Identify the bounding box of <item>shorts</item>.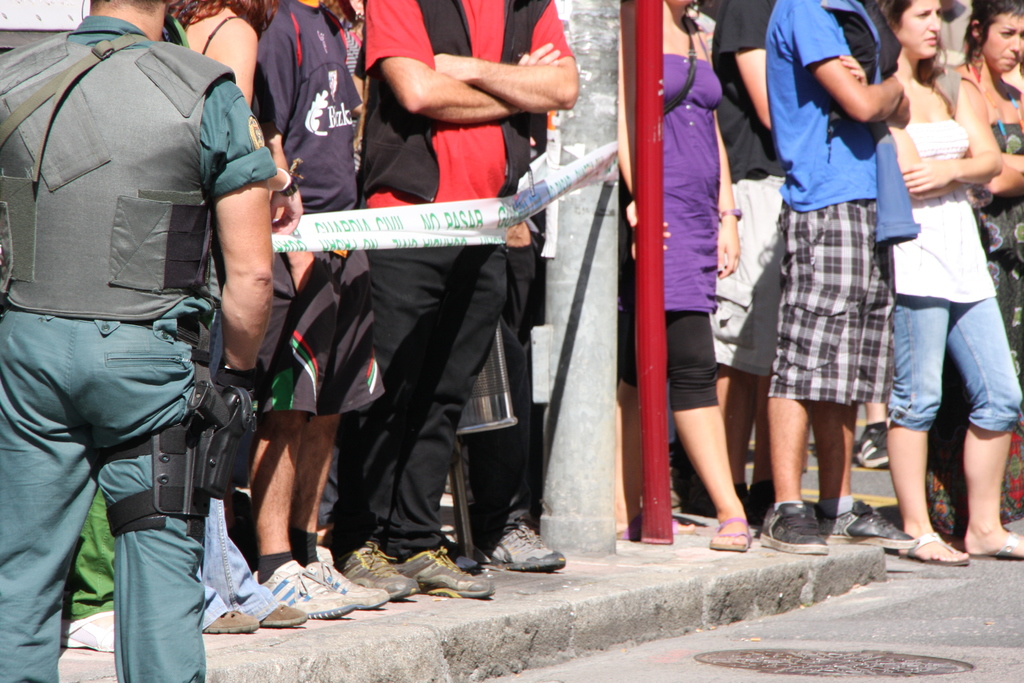
x1=714 y1=173 x2=786 y2=378.
